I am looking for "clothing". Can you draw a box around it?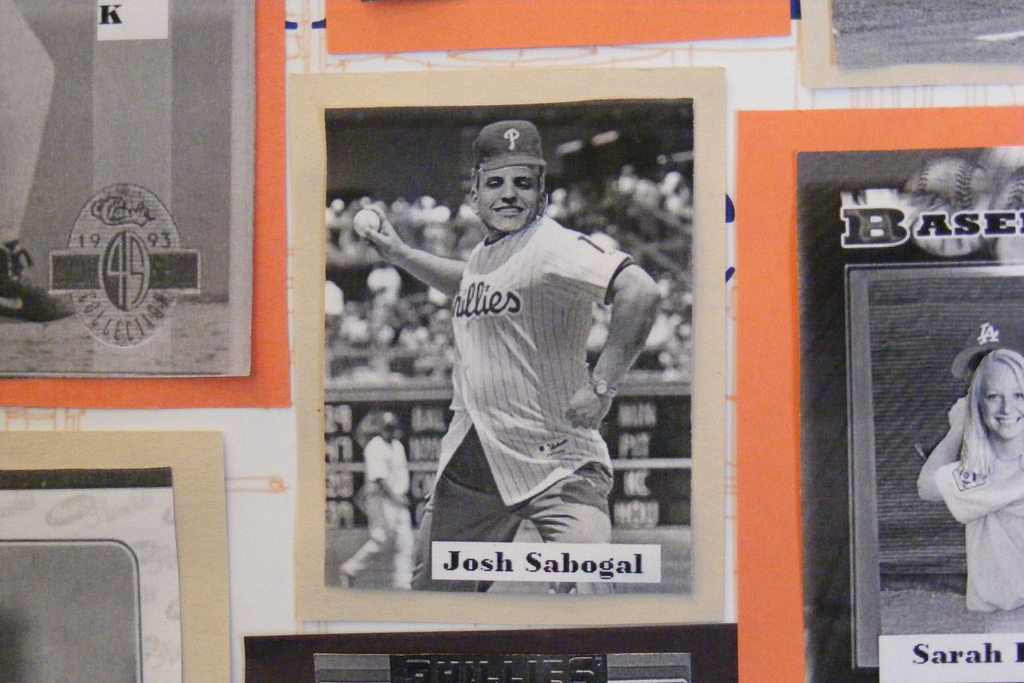
Sure, the bounding box is left=405, top=202, right=645, bottom=592.
